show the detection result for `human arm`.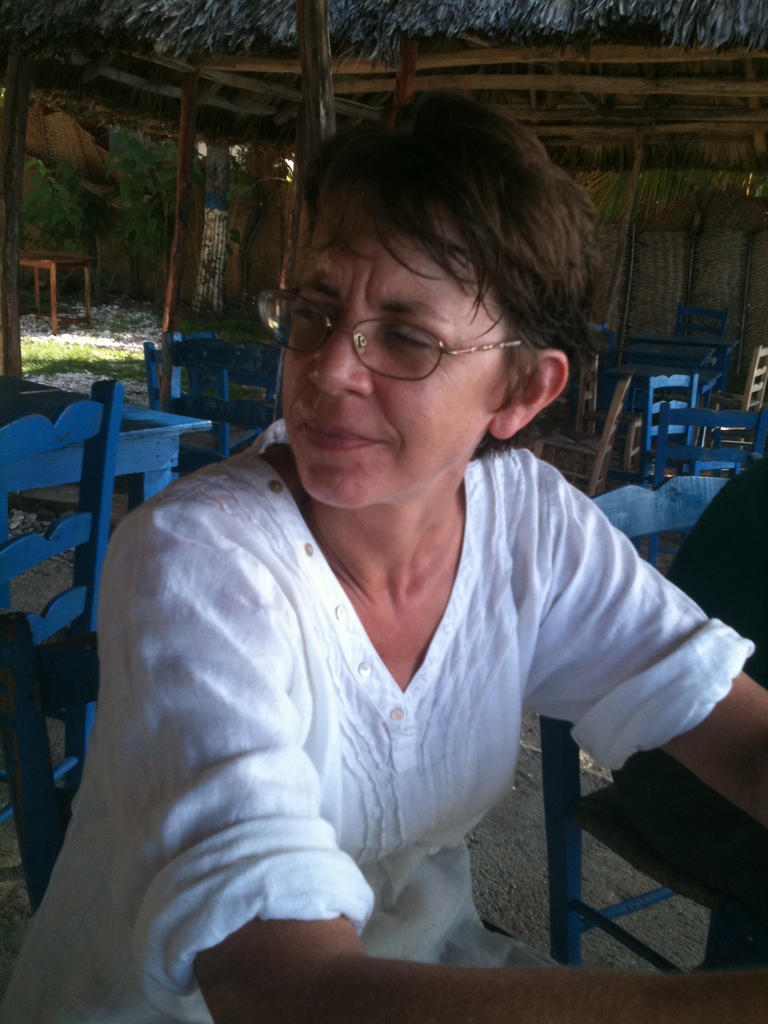
(left=88, top=481, right=767, bottom=1023).
